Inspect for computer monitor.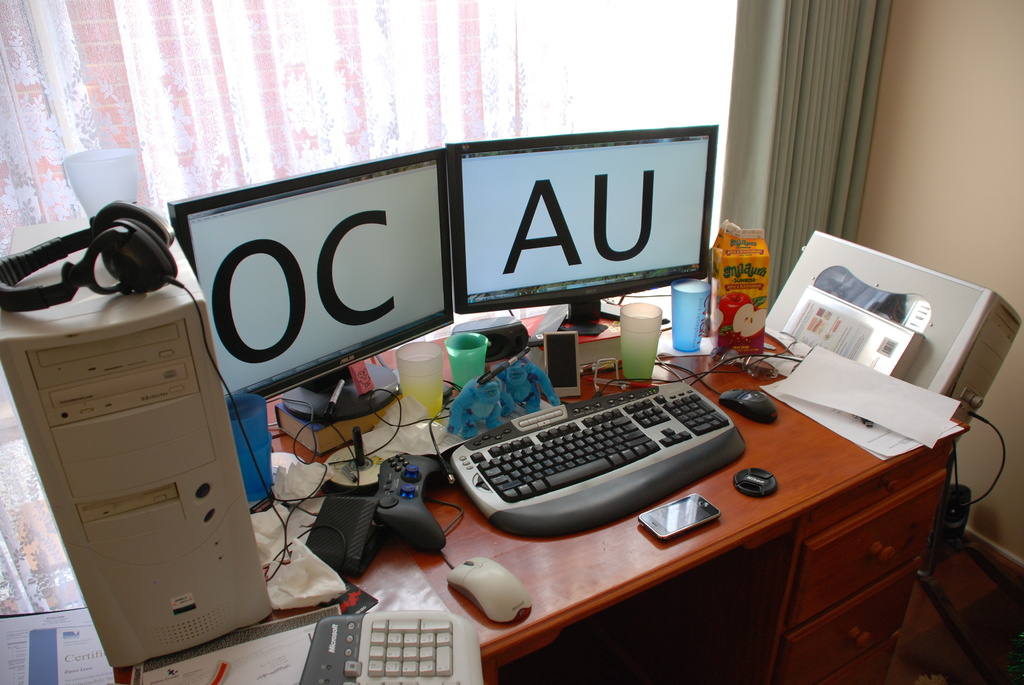
Inspection: 445, 146, 707, 345.
